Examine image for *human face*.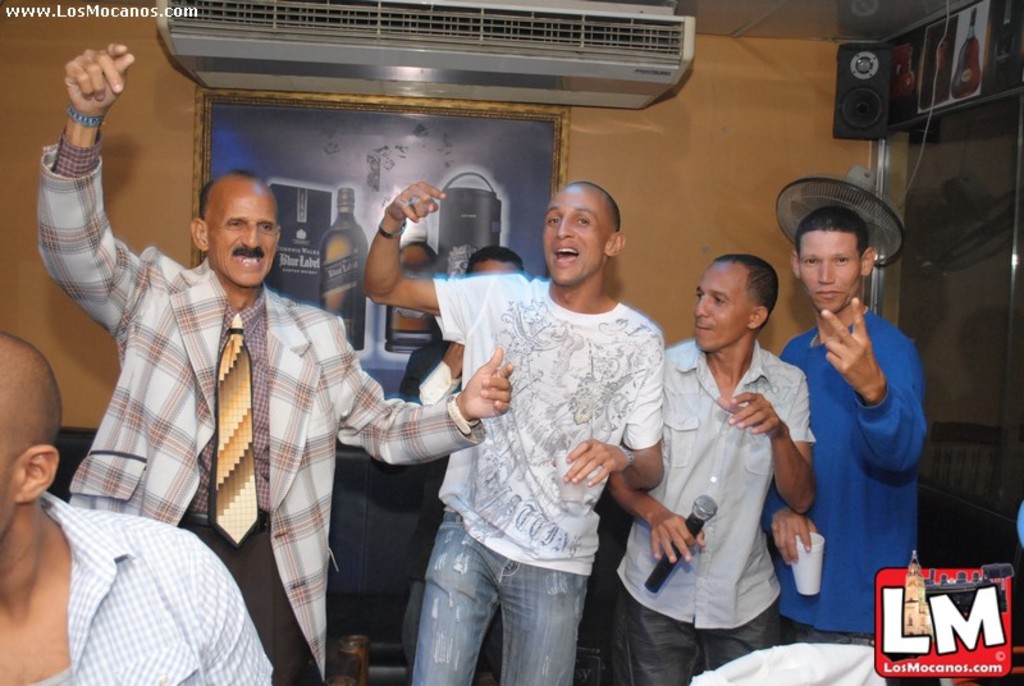
Examination result: <box>692,256,753,352</box>.
